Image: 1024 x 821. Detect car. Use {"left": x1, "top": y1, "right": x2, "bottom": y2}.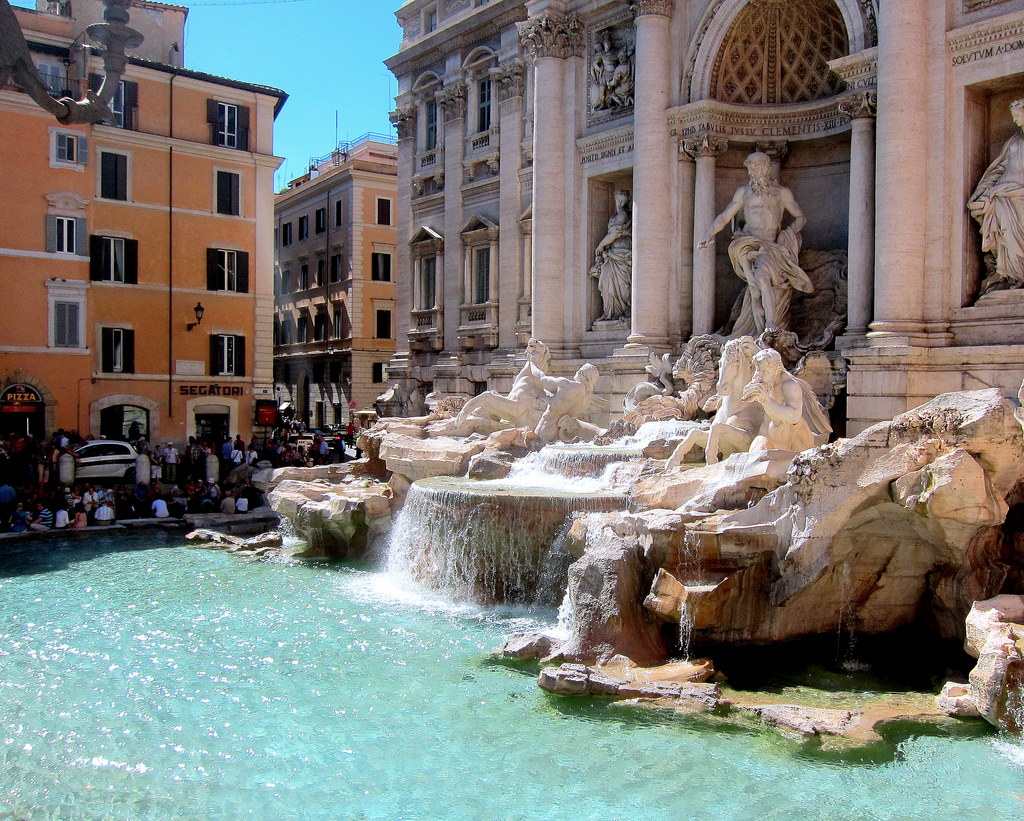
{"left": 68, "top": 439, "right": 142, "bottom": 478}.
